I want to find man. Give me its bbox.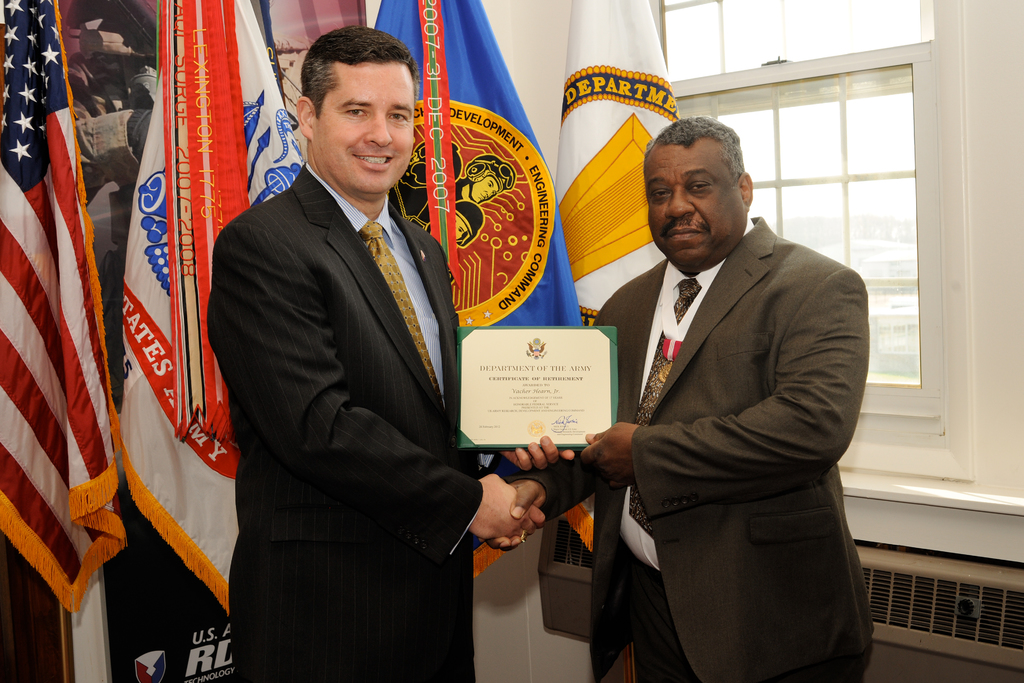
[x1=208, y1=28, x2=572, y2=682].
